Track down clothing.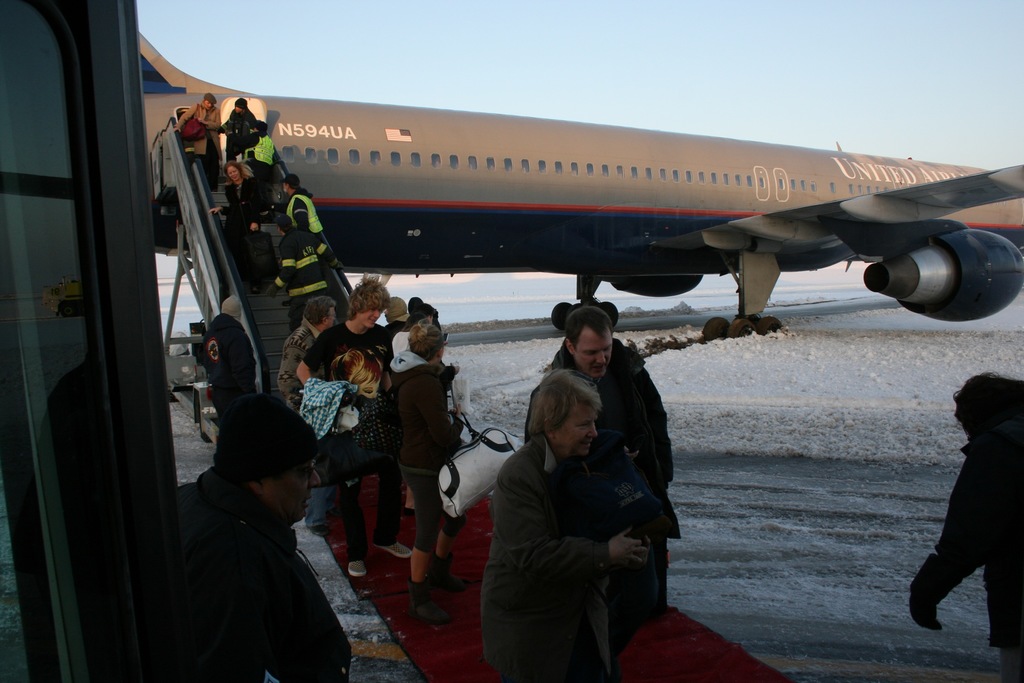
Tracked to box(526, 334, 676, 662).
